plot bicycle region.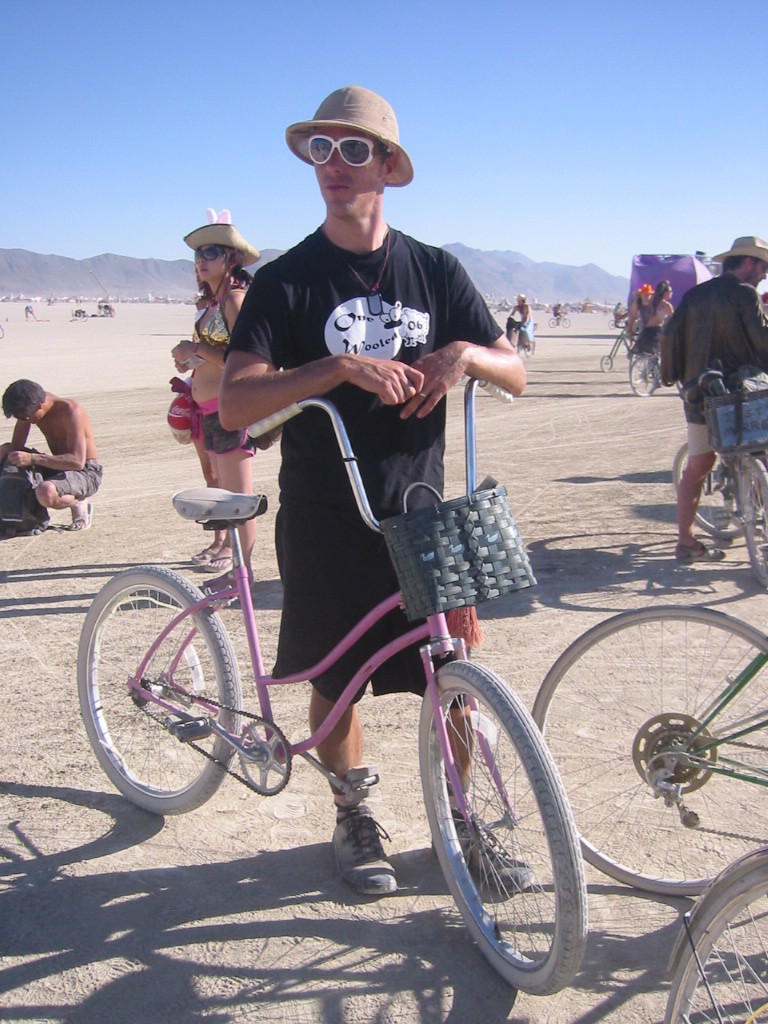
Plotted at (609,316,630,329).
